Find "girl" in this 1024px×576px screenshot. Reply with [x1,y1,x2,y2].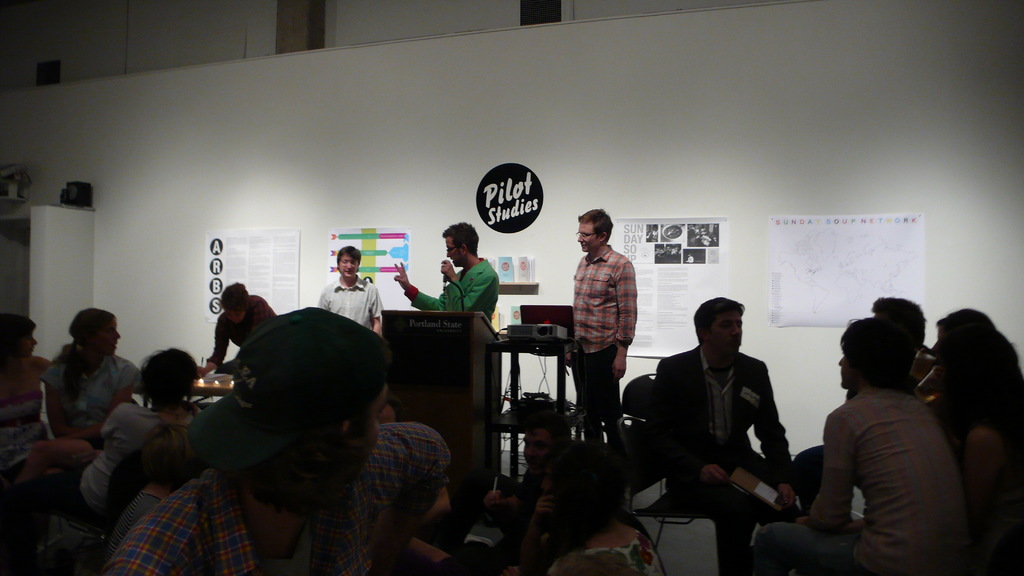
[927,307,1022,575].
